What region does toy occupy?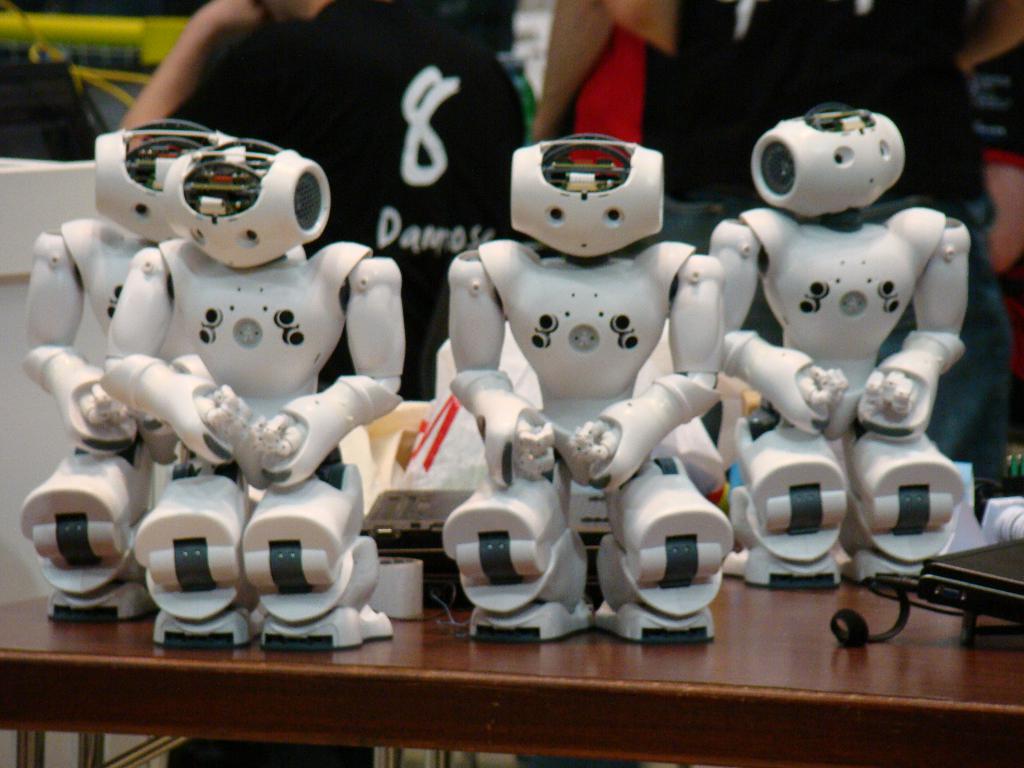
Rect(440, 131, 738, 644).
